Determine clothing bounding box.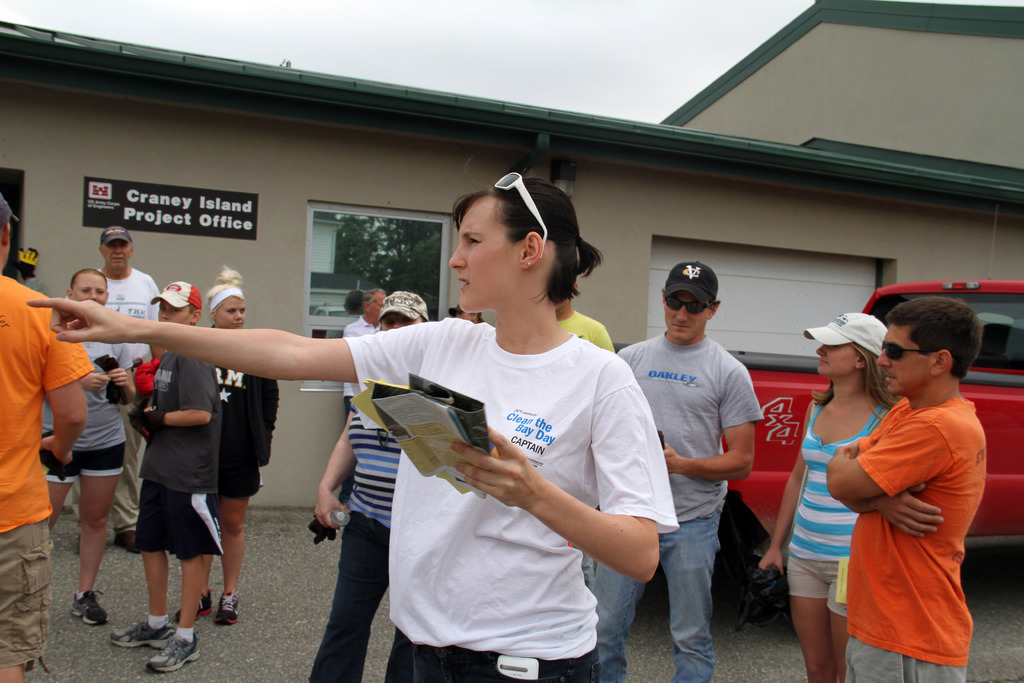
Determined: locate(559, 310, 615, 355).
